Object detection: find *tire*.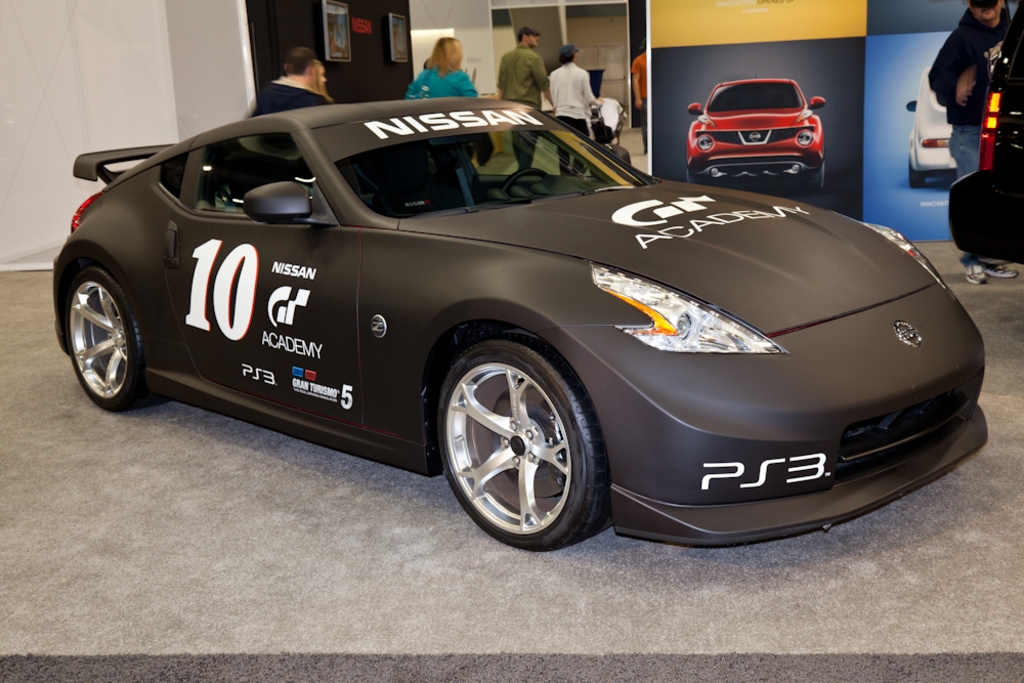
<bbox>685, 163, 701, 186</bbox>.
